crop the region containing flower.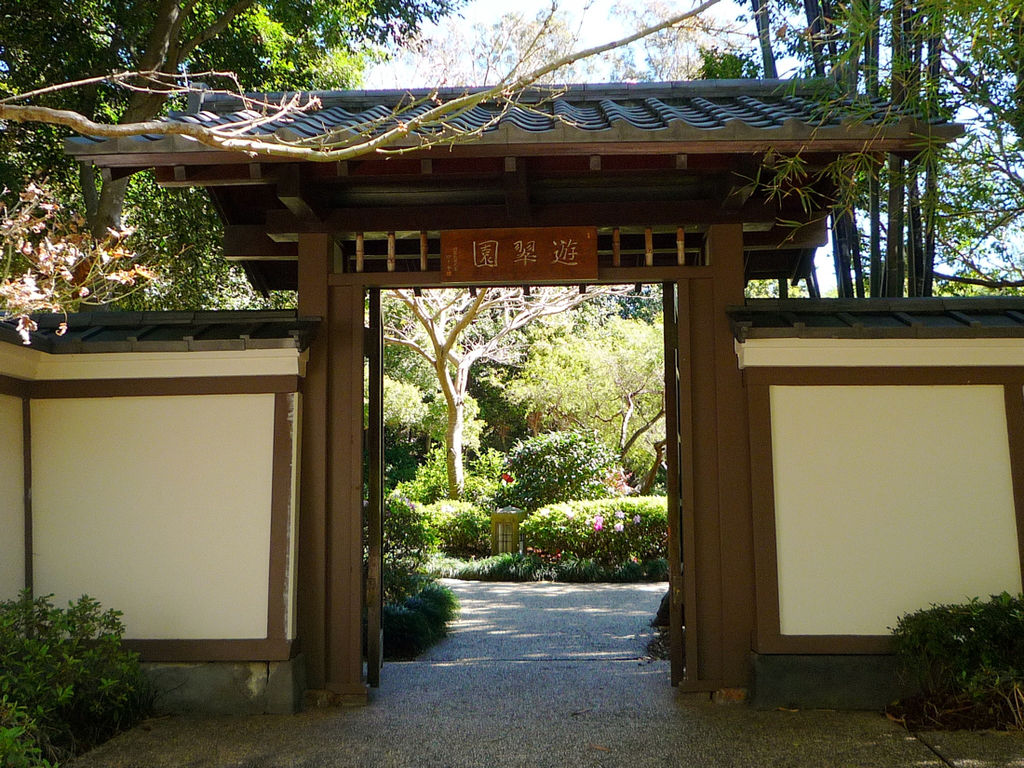
Crop region: bbox(634, 510, 641, 525).
